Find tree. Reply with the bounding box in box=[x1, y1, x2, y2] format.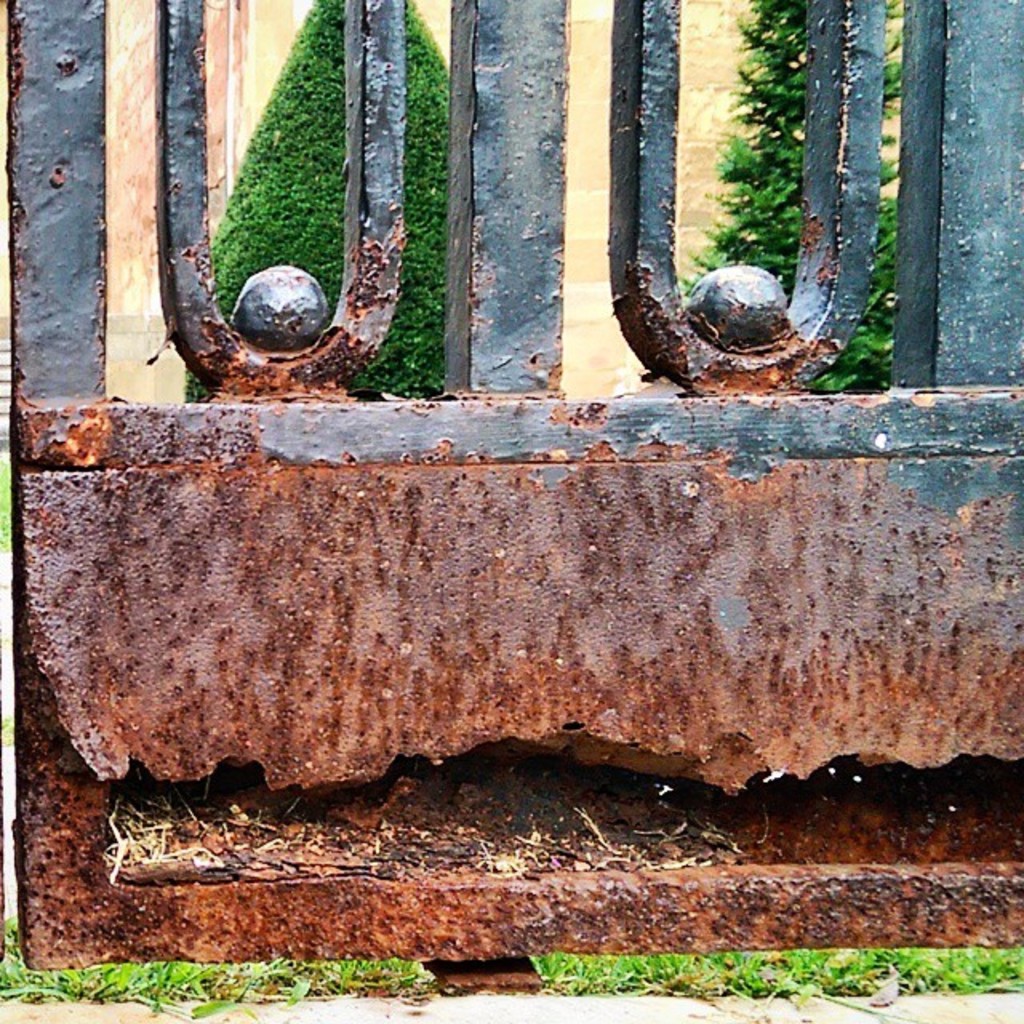
box=[181, 0, 472, 400].
